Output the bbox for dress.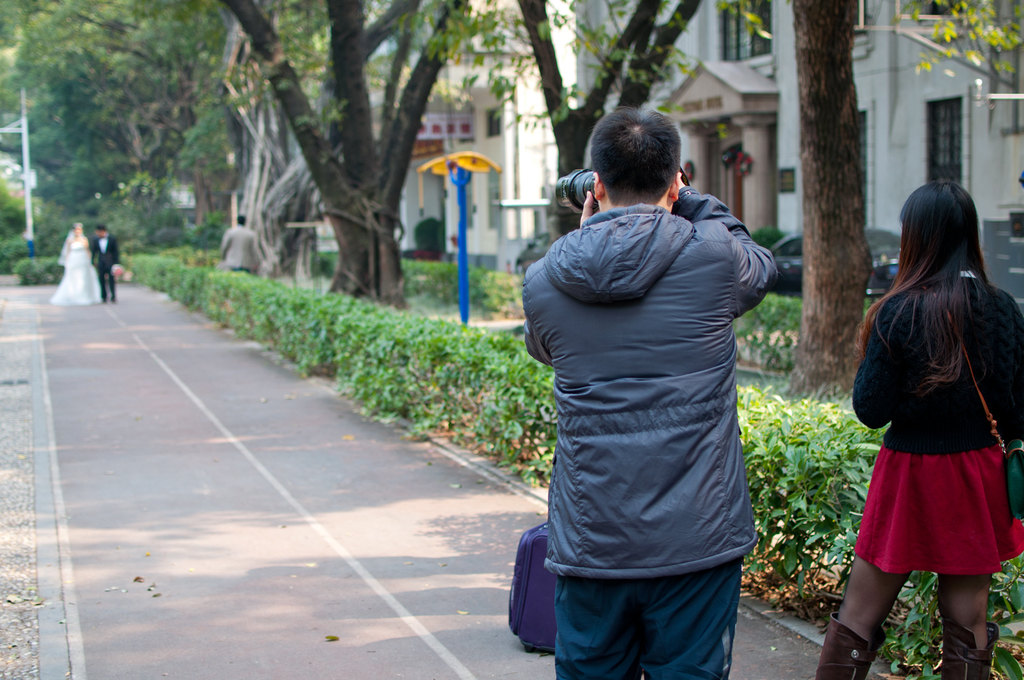
<bbox>43, 240, 102, 306</bbox>.
